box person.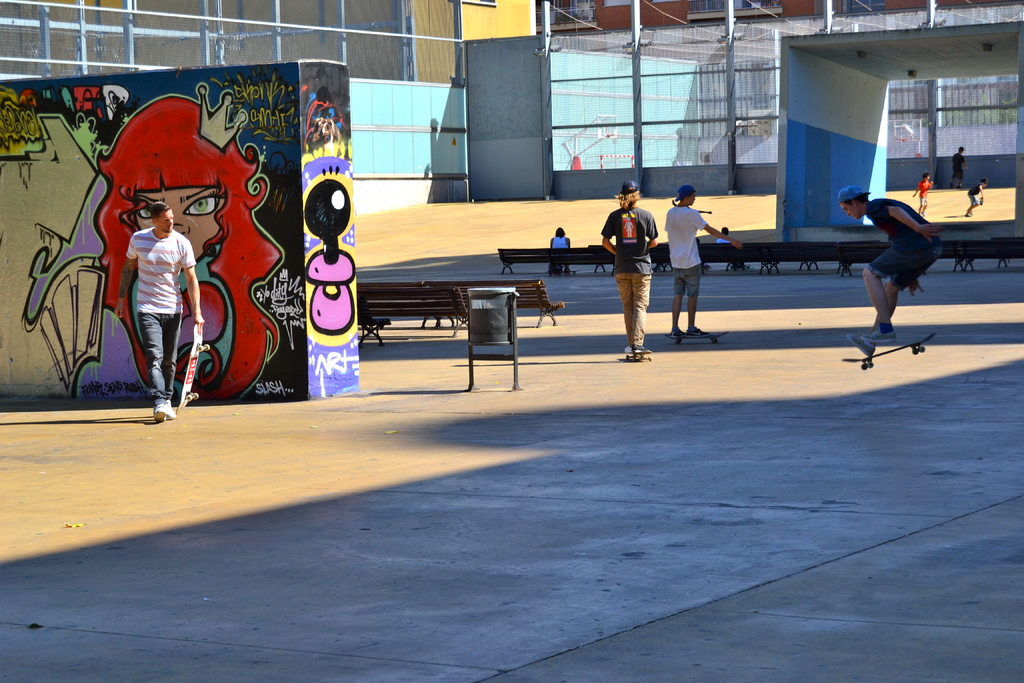
x1=836, y1=180, x2=940, y2=342.
